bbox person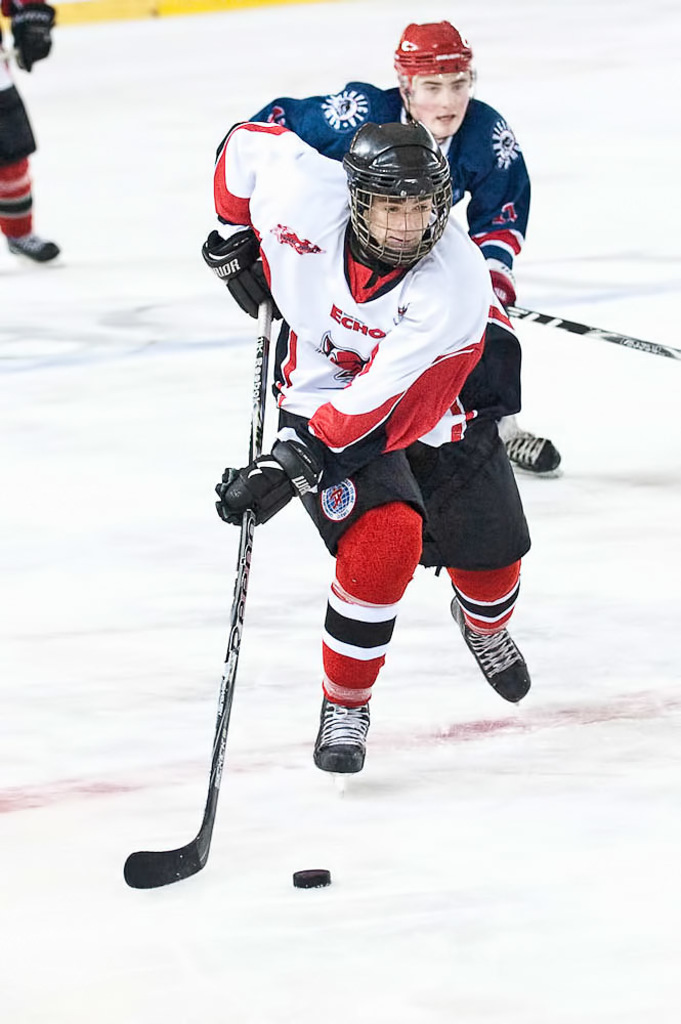
box=[0, 0, 57, 261]
